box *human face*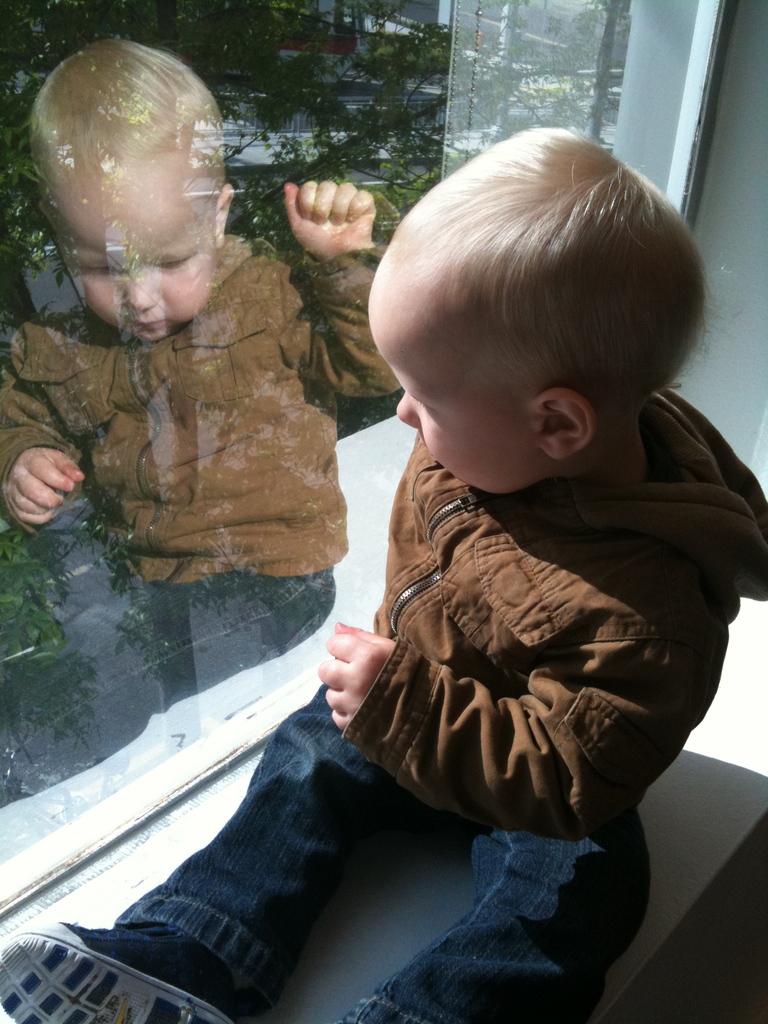
bbox=[369, 292, 551, 500]
